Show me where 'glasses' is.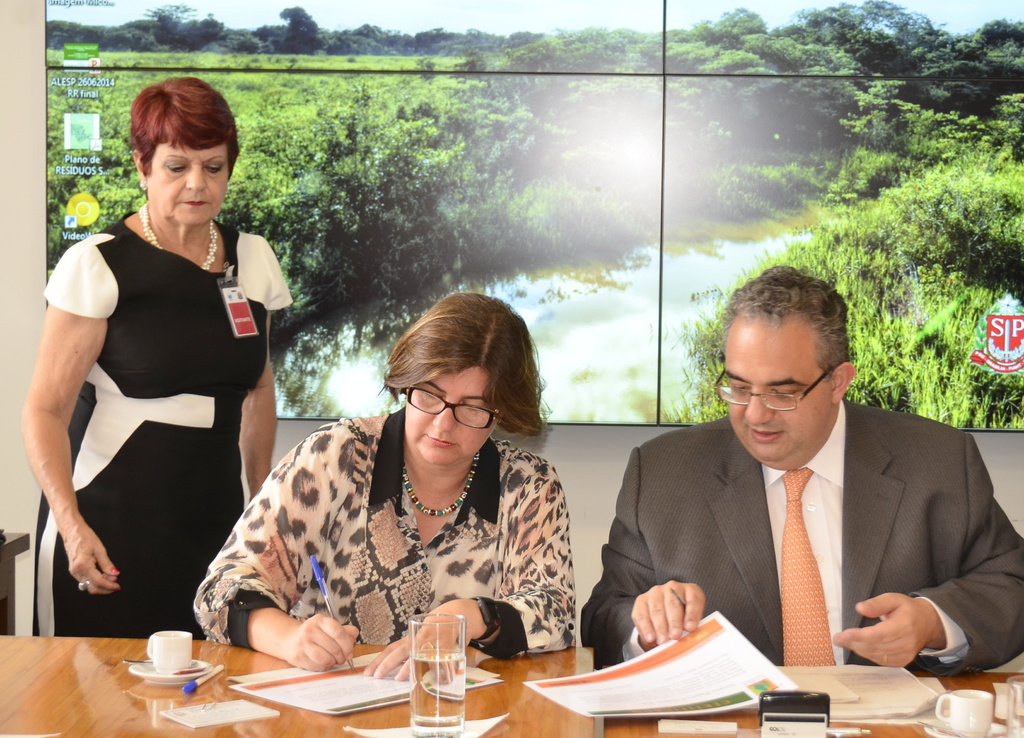
'glasses' is at select_region(713, 372, 833, 412).
